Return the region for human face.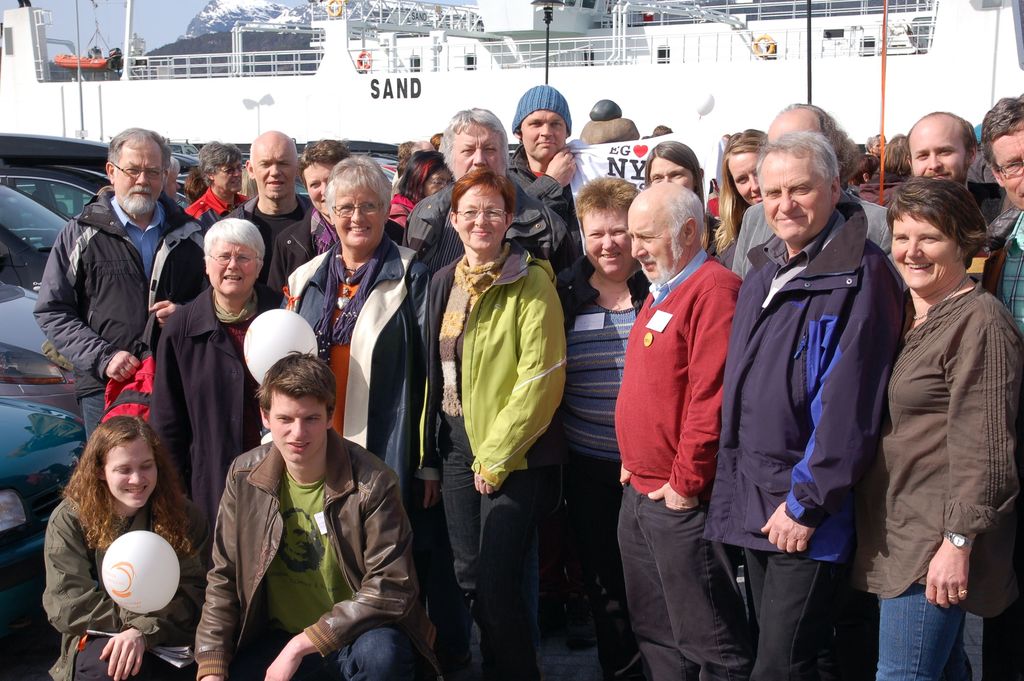
456, 186, 511, 250.
